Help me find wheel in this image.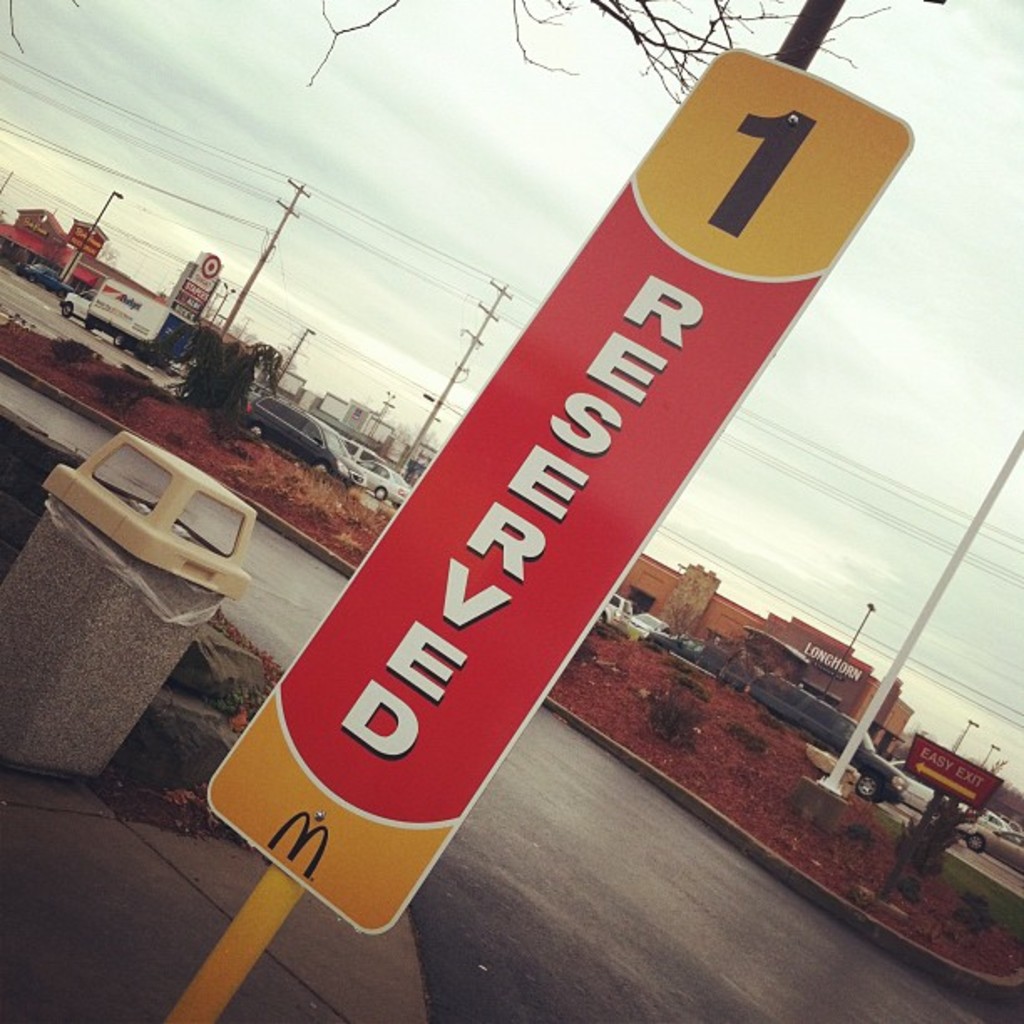
Found it: region(117, 336, 127, 345).
